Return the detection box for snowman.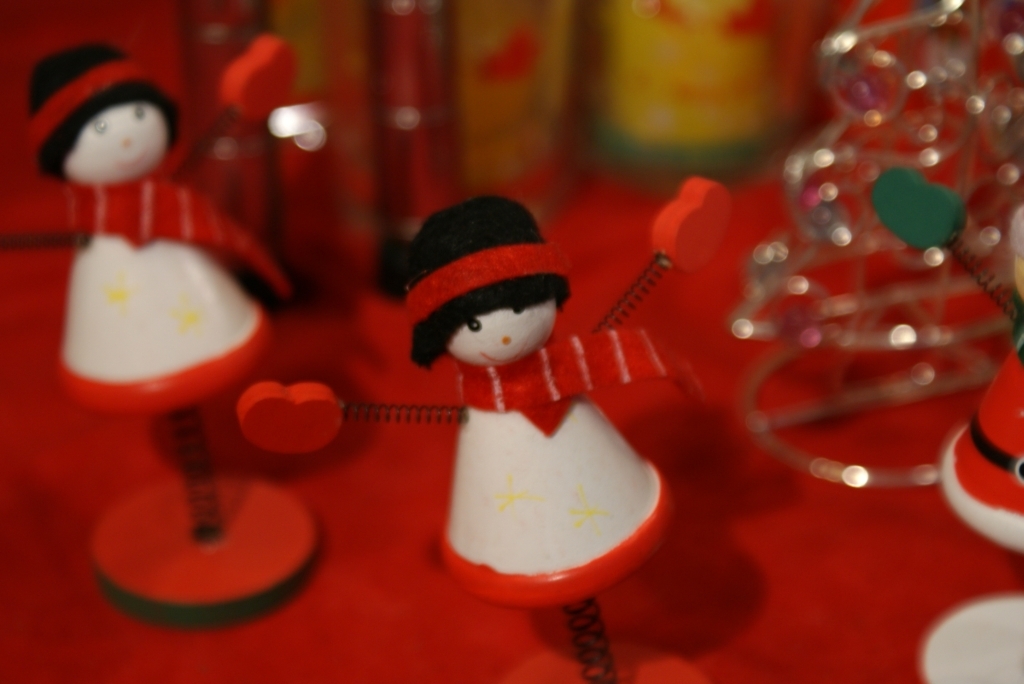
box=[235, 192, 738, 683].
